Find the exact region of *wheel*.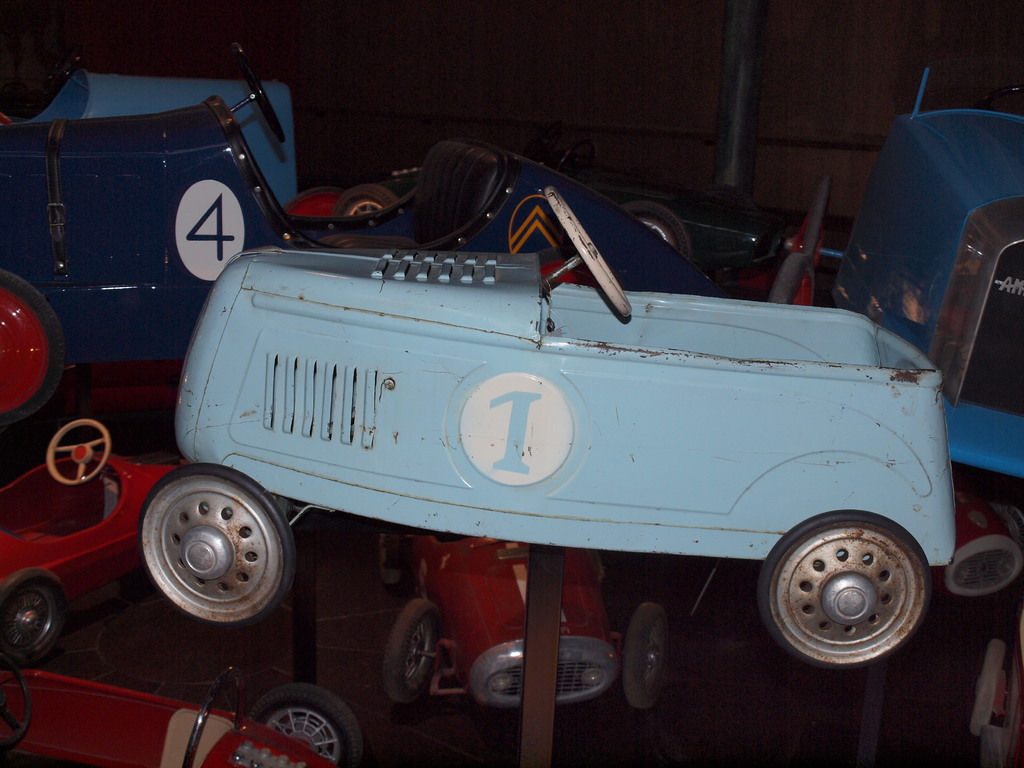
Exact region: region(539, 180, 628, 318).
